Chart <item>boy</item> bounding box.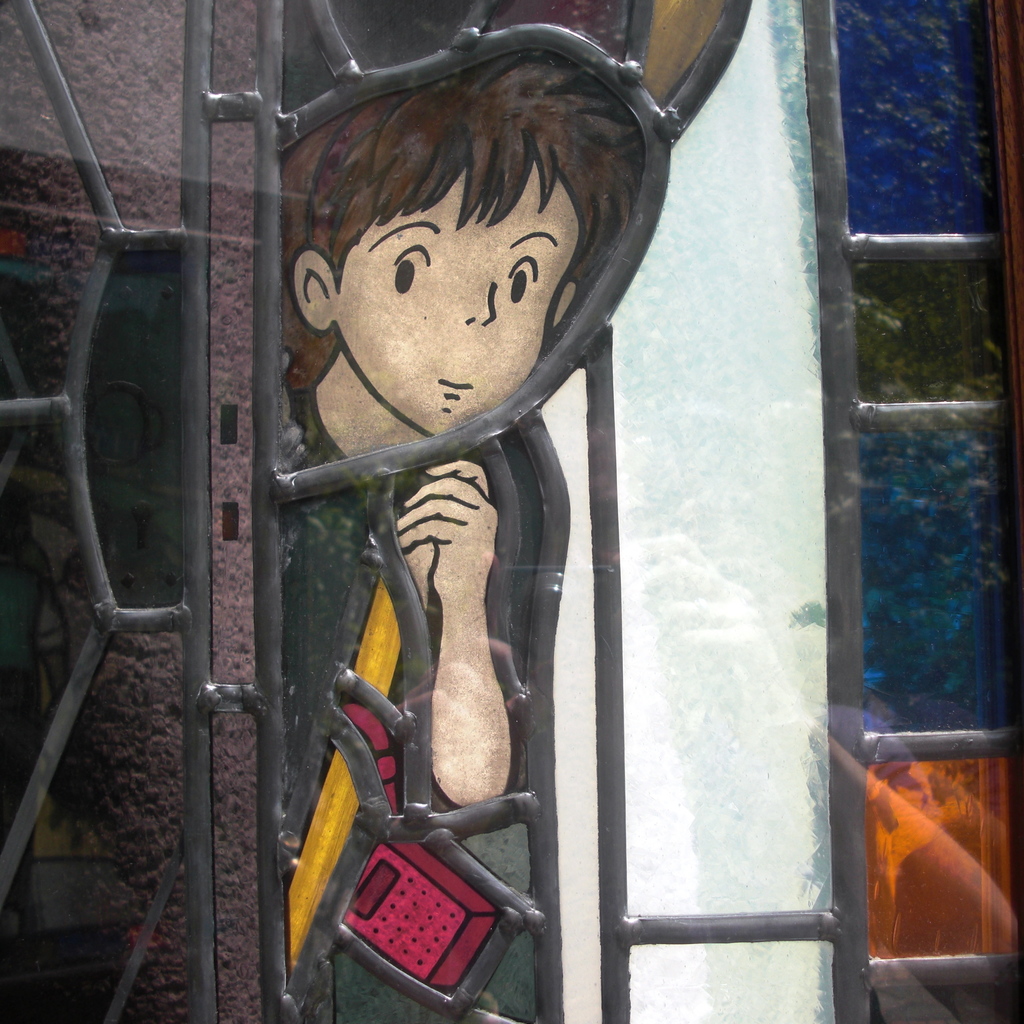
Charted: 266:38:651:1023.
